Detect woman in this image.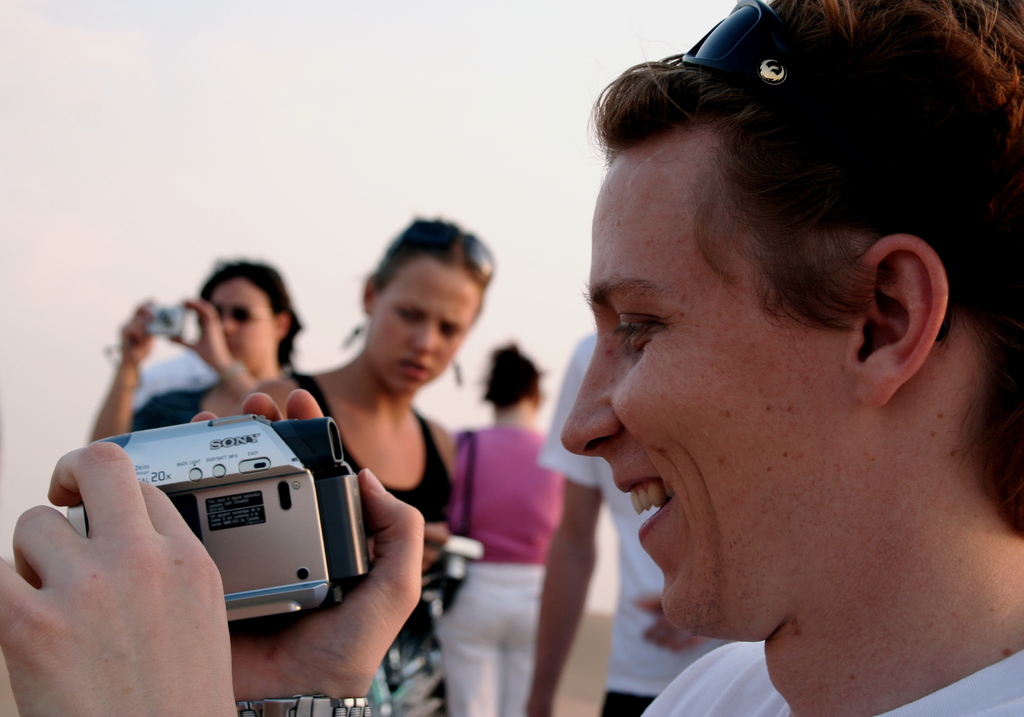
Detection: {"x1": 248, "y1": 212, "x2": 464, "y2": 716}.
